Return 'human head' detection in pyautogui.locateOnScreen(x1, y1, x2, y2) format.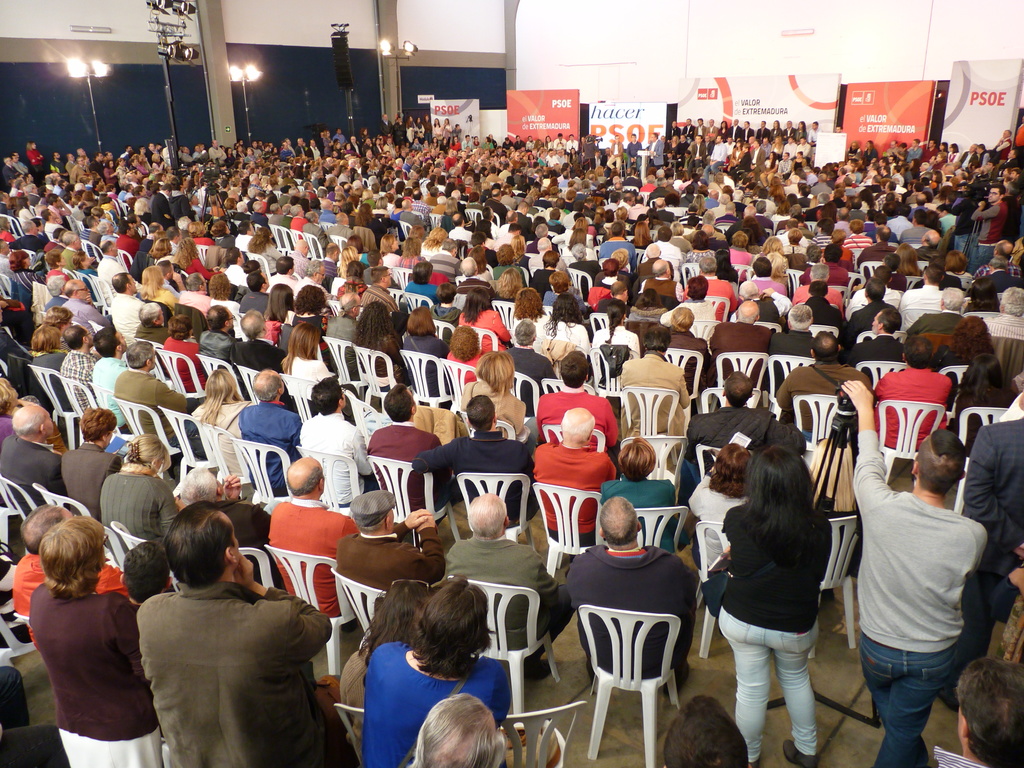
pyautogui.locateOnScreen(817, 218, 836, 234).
